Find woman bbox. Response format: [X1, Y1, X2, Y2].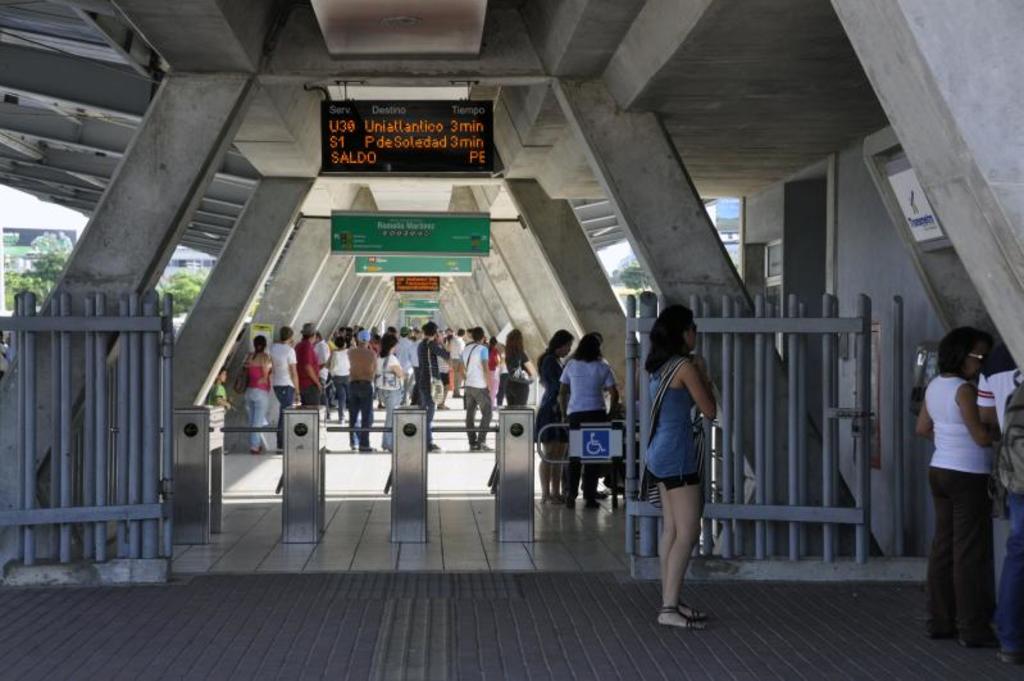
[645, 289, 741, 622].
